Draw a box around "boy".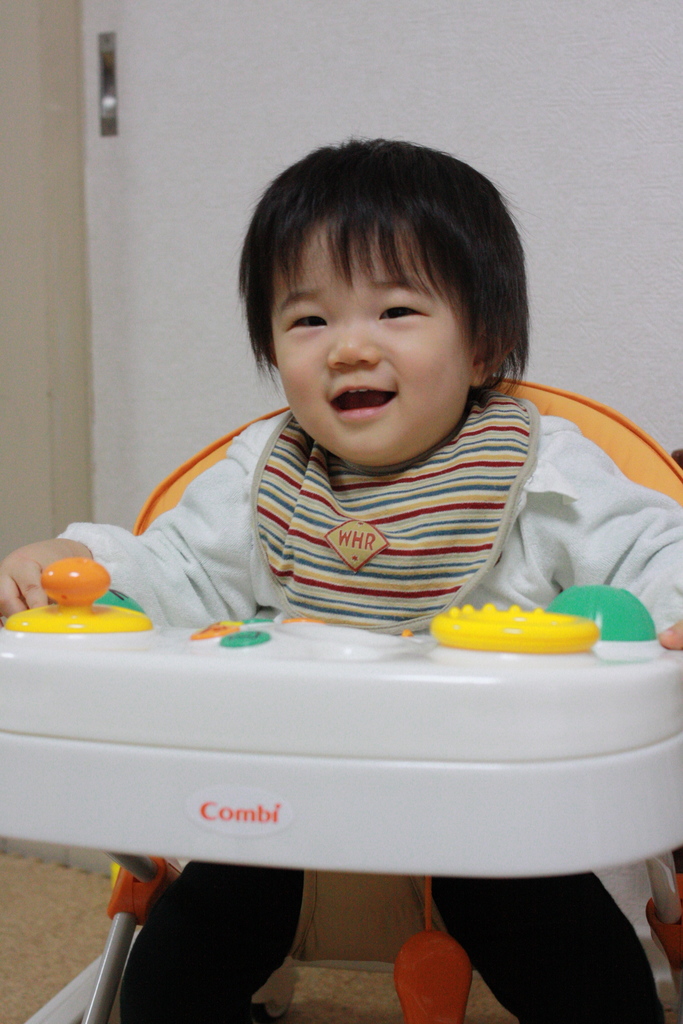
0, 136, 682, 1023.
